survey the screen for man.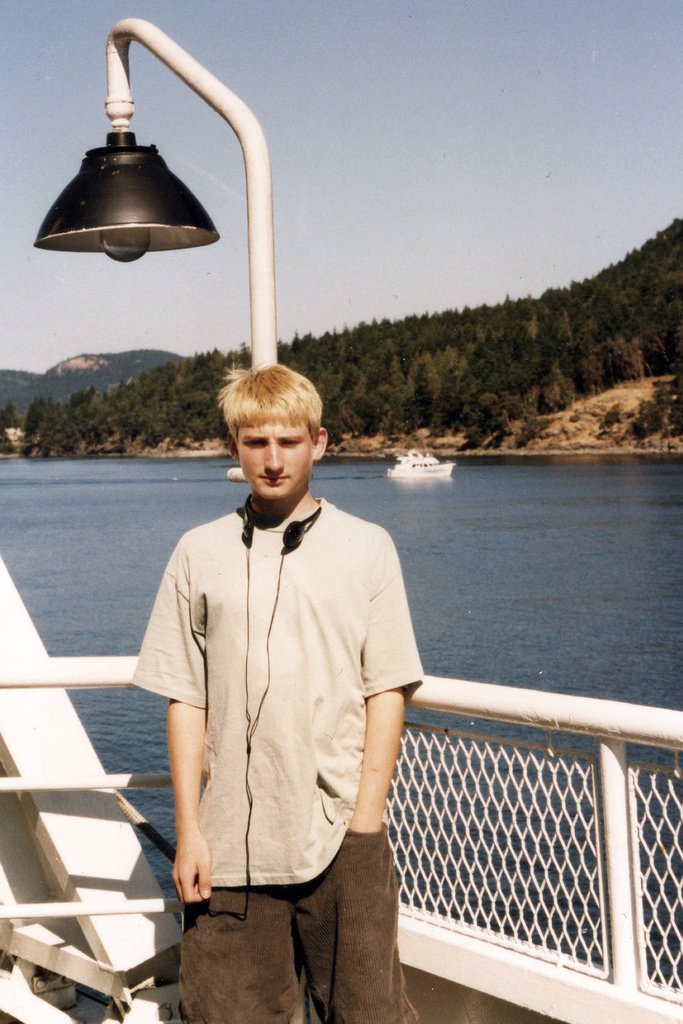
Survey found: (133, 320, 427, 997).
